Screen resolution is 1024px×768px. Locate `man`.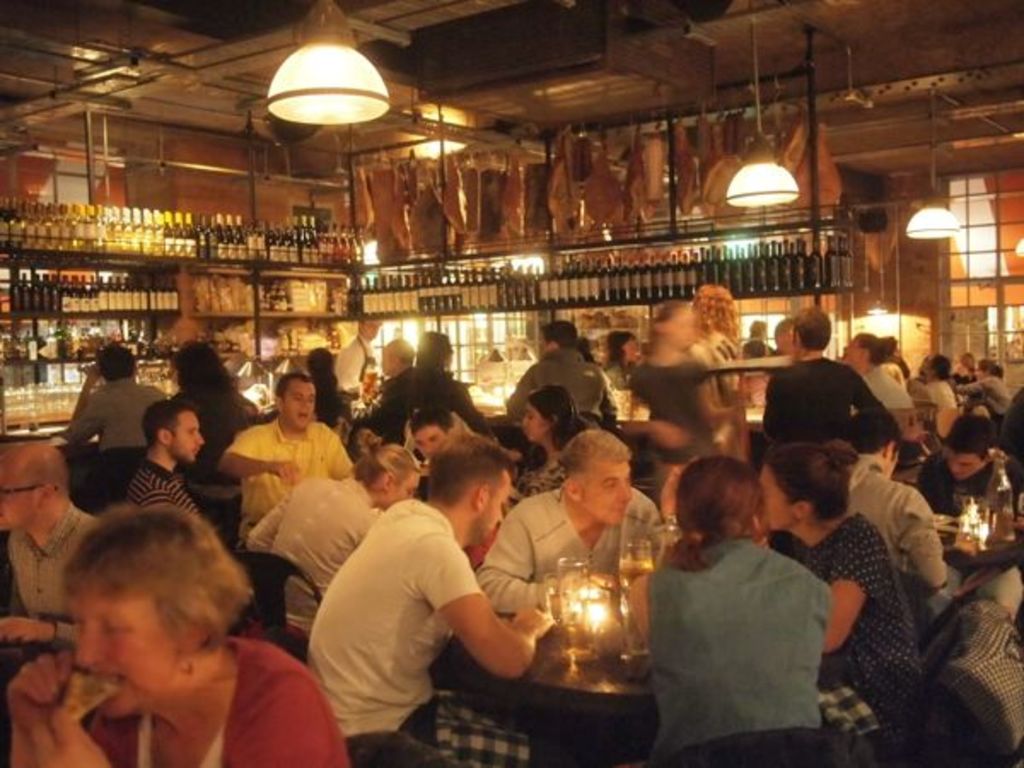
{"left": 838, "top": 420, "right": 973, "bottom": 621}.
